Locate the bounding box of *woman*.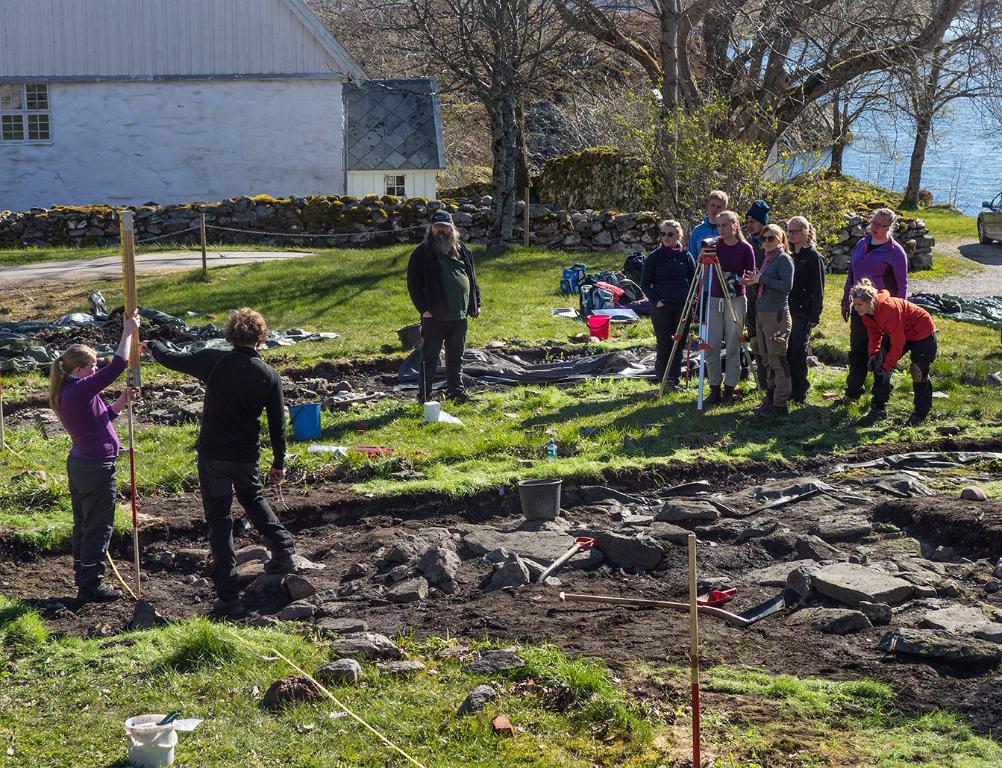
Bounding box: 31, 296, 132, 606.
